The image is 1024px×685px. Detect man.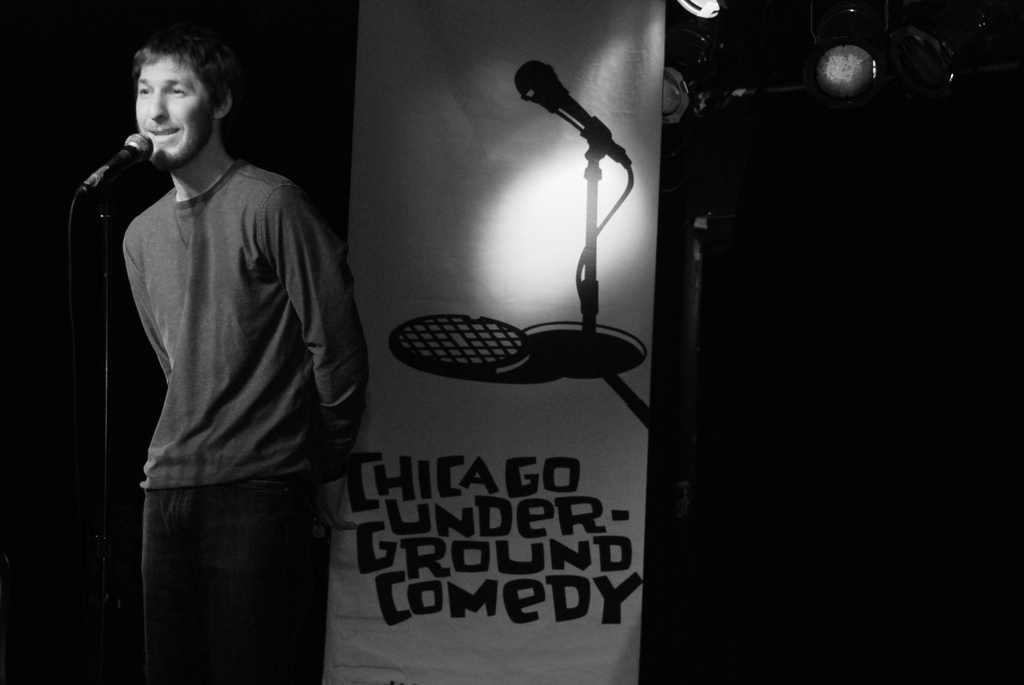
Detection: 70,4,372,669.
